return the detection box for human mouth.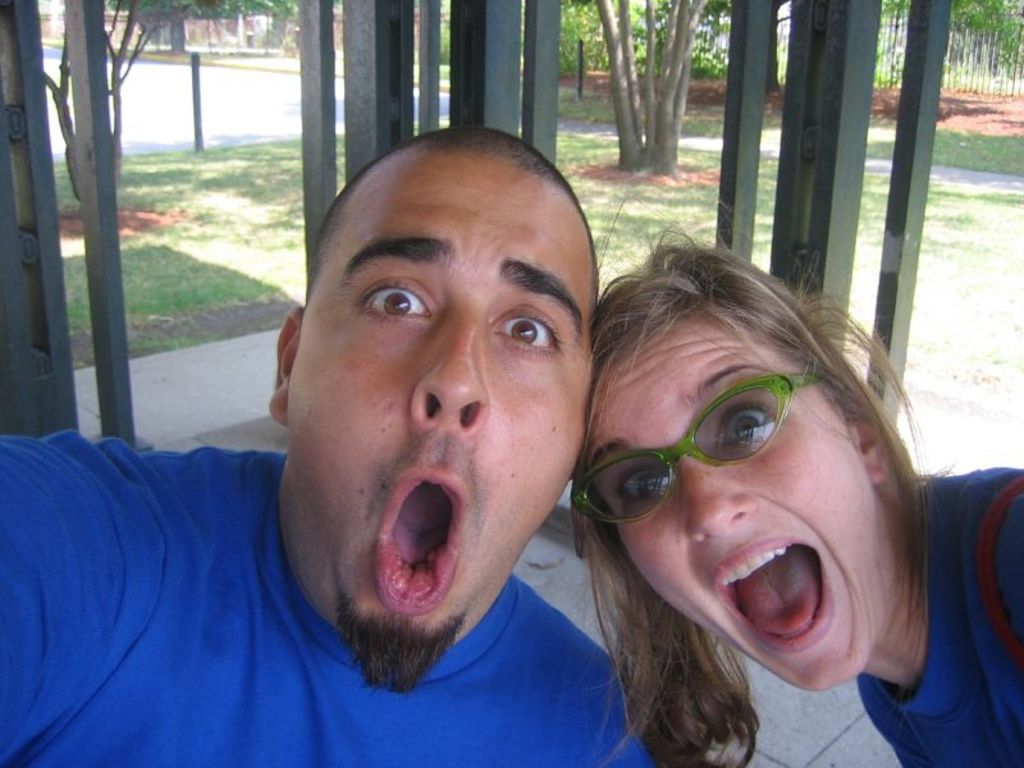
(left=376, top=458, right=475, bottom=616).
